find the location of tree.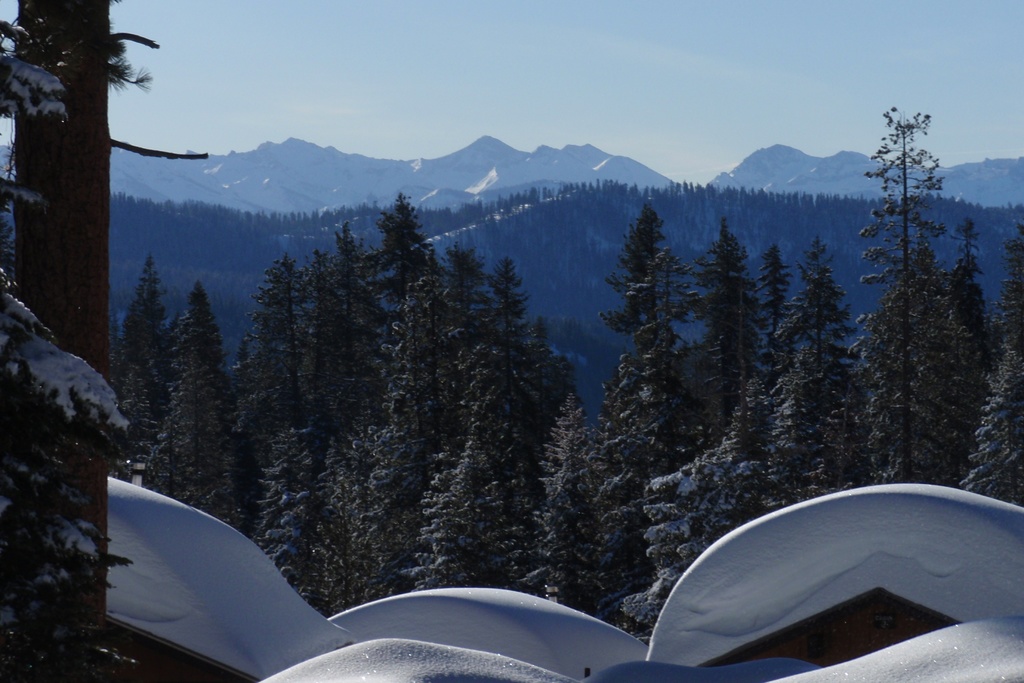
Location: region(443, 220, 494, 351).
